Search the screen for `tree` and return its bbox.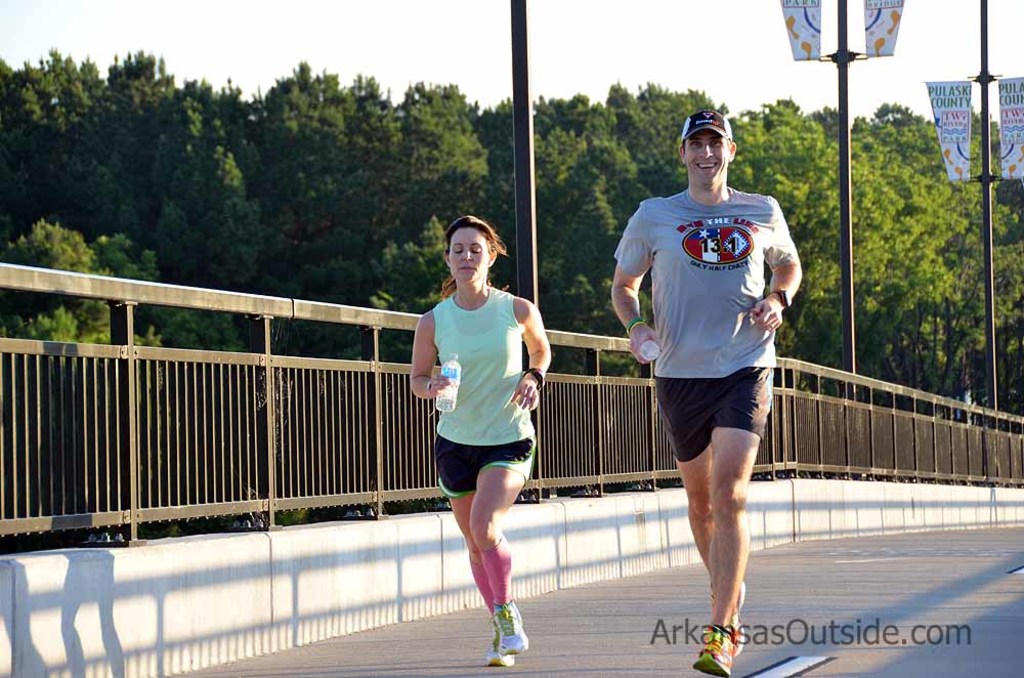
Found: 390, 78, 495, 324.
